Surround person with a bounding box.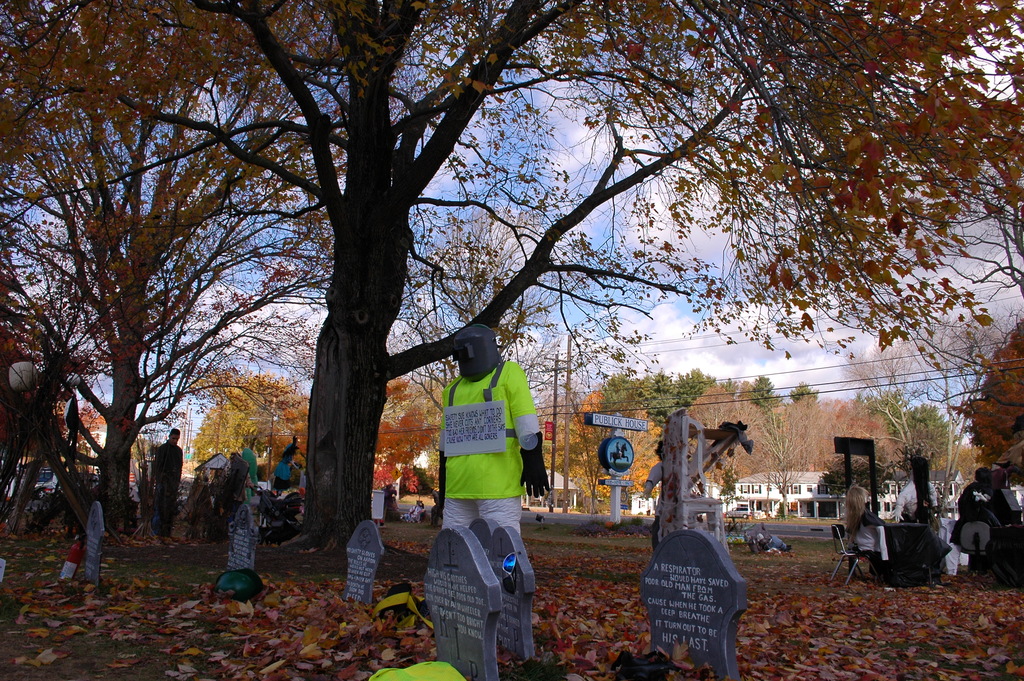
left=150, top=426, right=182, bottom=544.
